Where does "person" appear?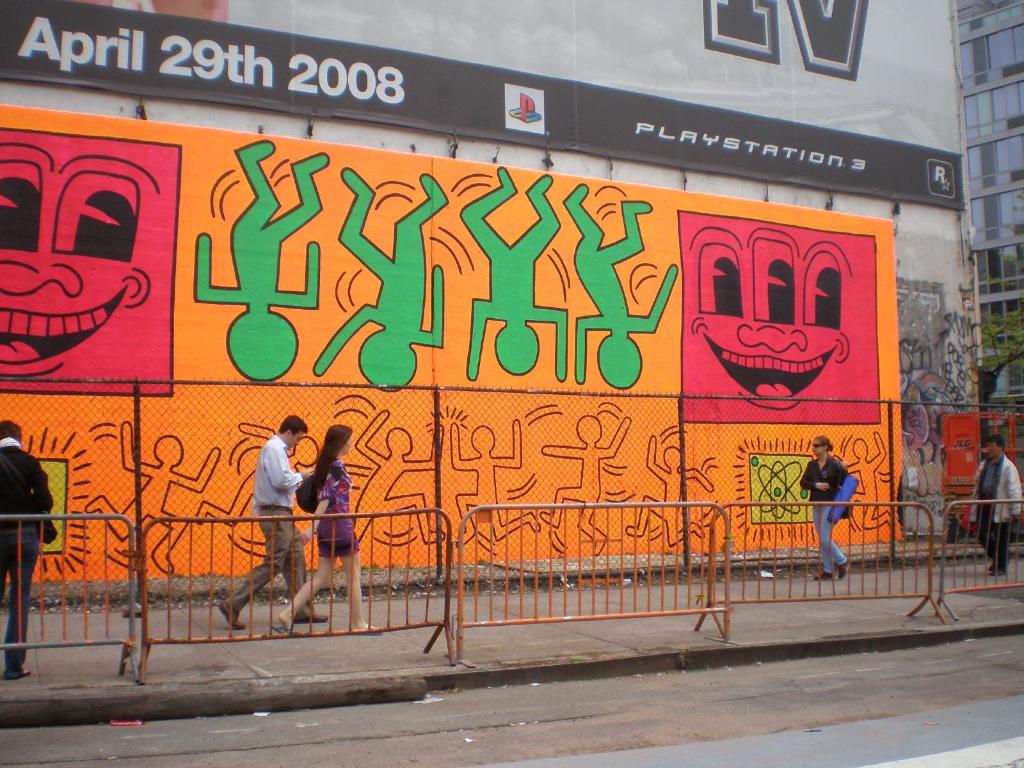
Appears at 276,436,390,651.
